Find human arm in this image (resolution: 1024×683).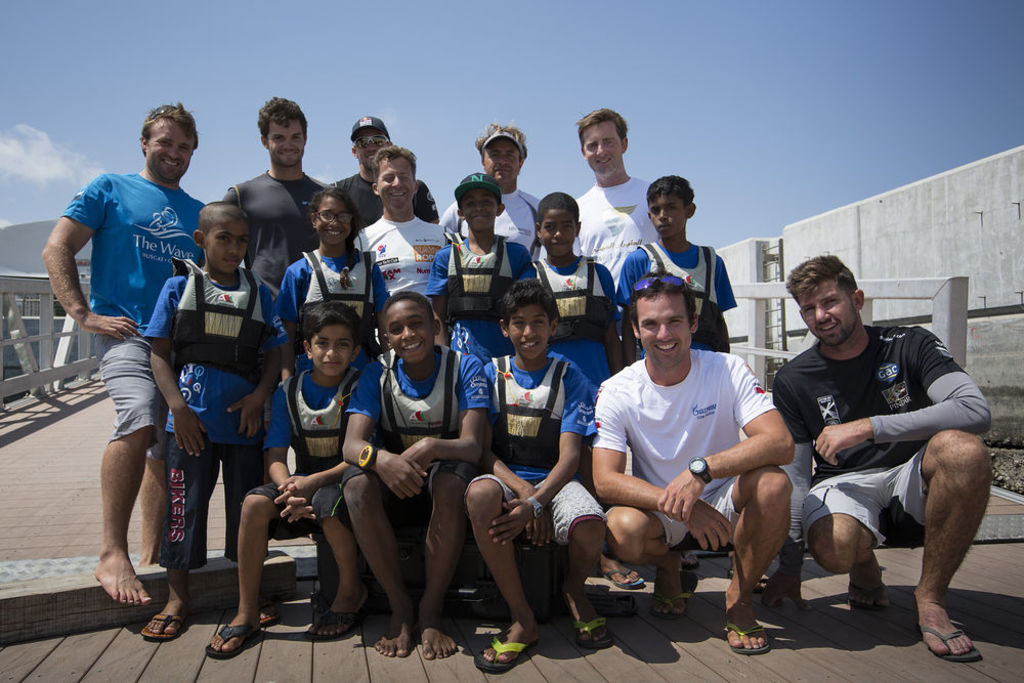
bbox=[422, 245, 458, 361].
